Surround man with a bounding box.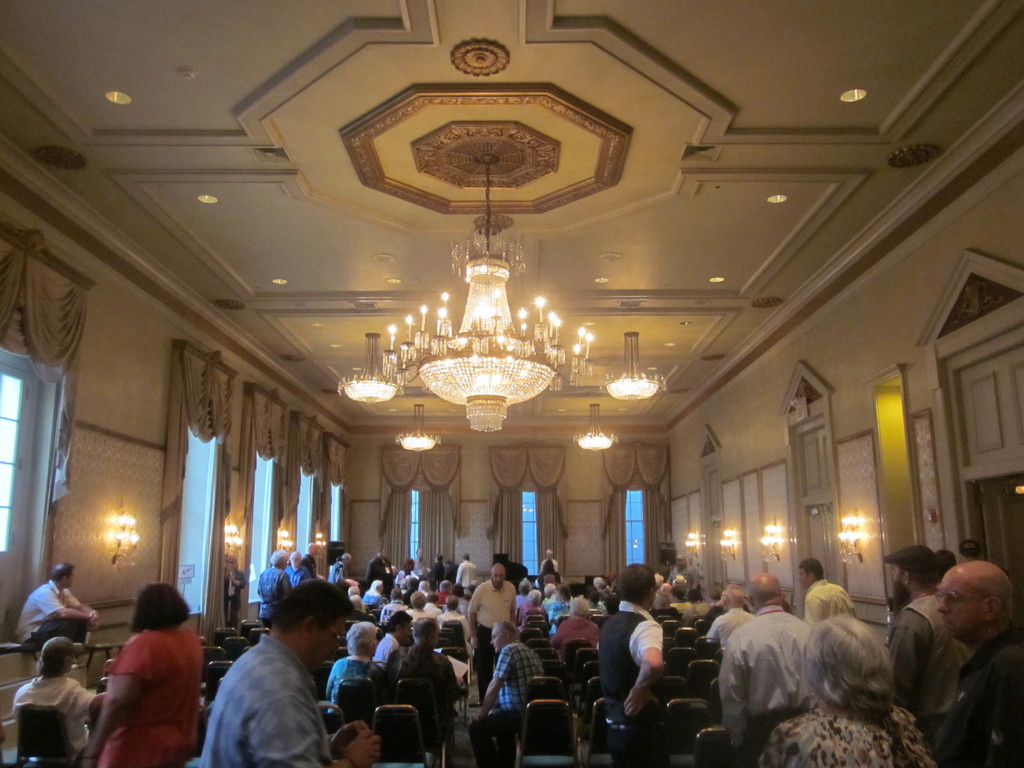
box(924, 560, 1023, 767).
